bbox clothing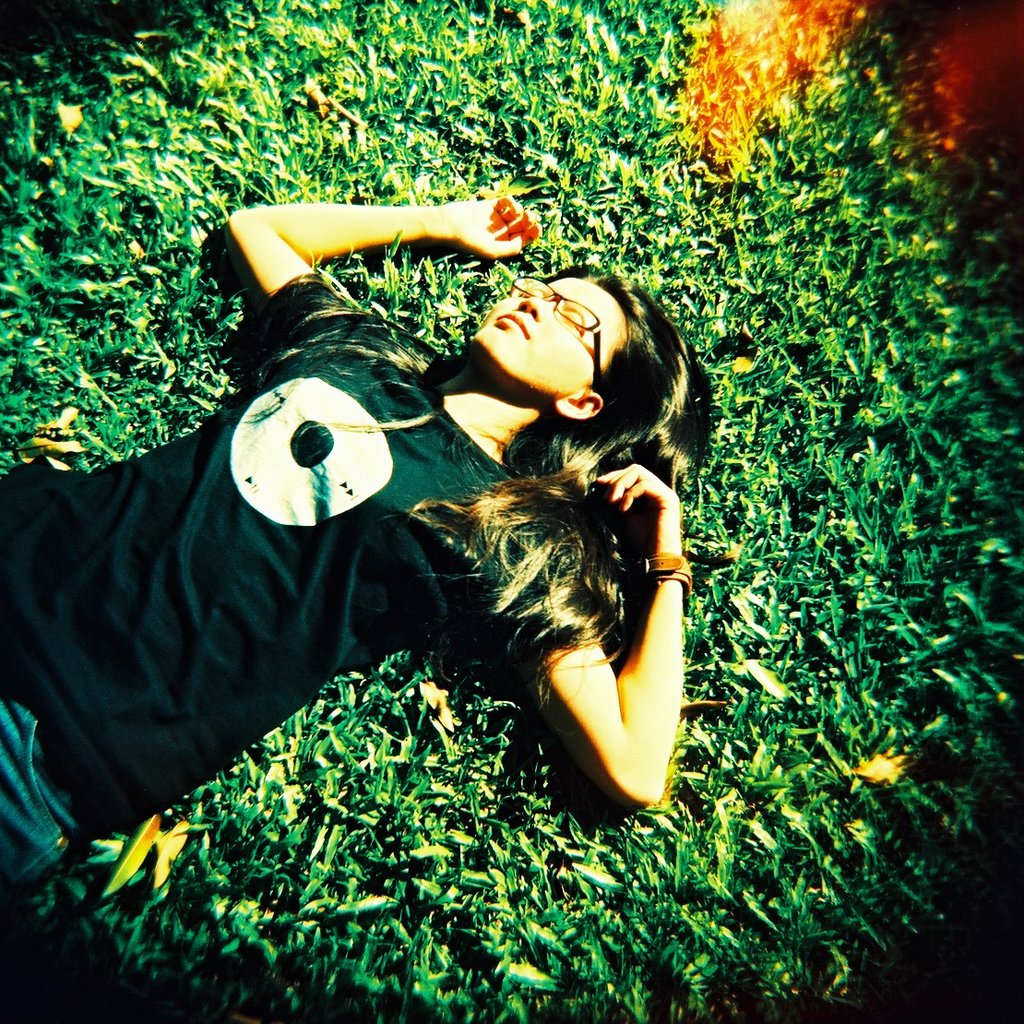
BBox(49, 295, 708, 878)
